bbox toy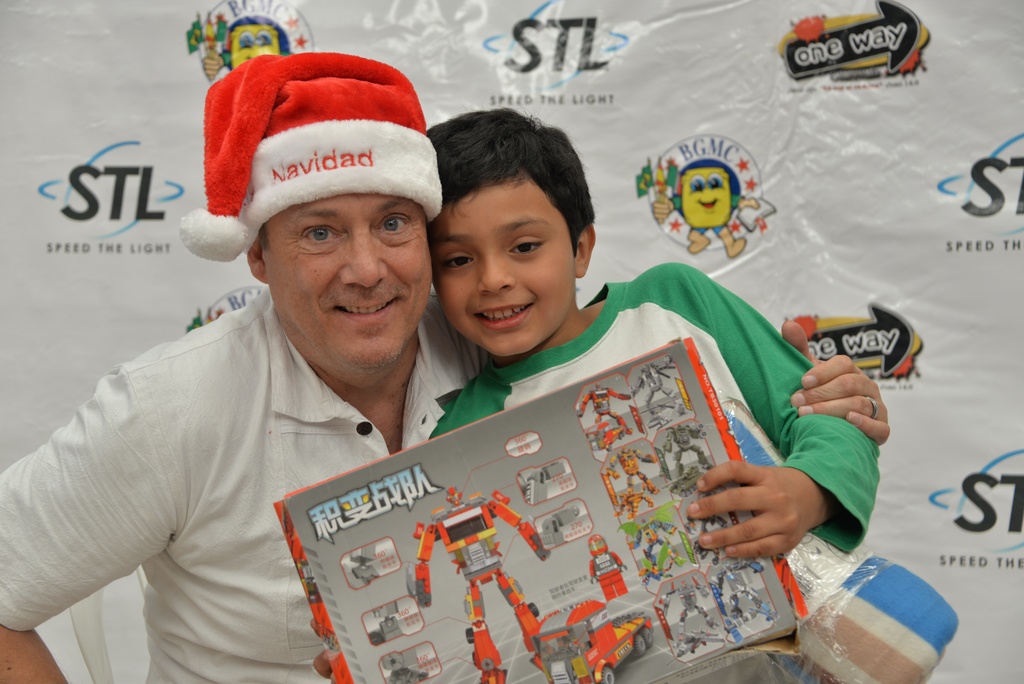
x1=637 y1=370 x2=673 y2=414
